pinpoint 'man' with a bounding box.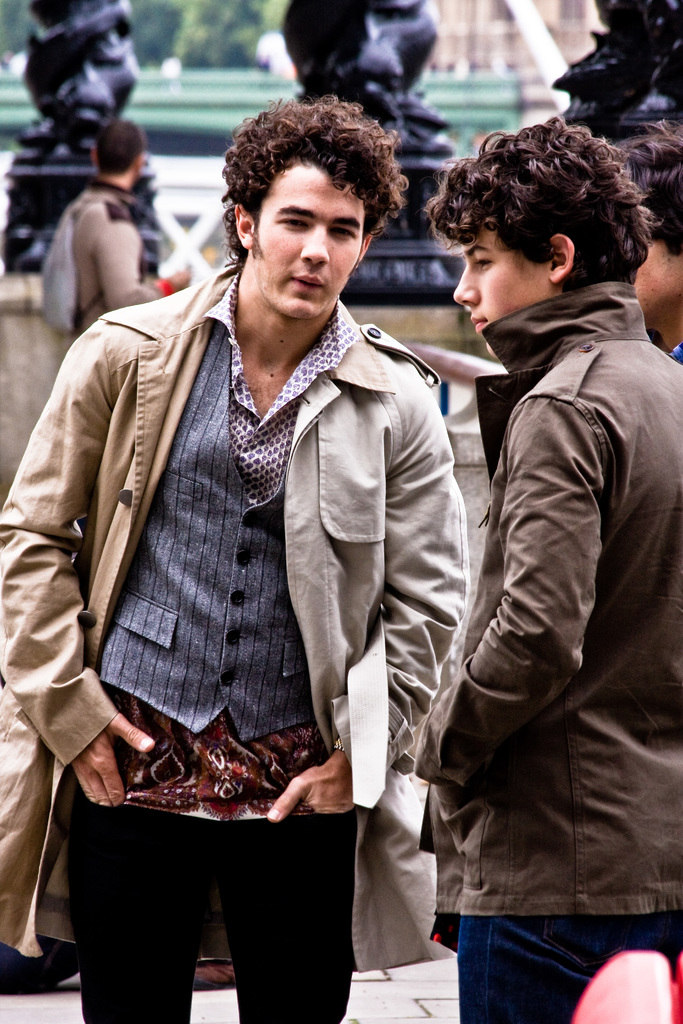
<region>413, 115, 682, 1022</region>.
